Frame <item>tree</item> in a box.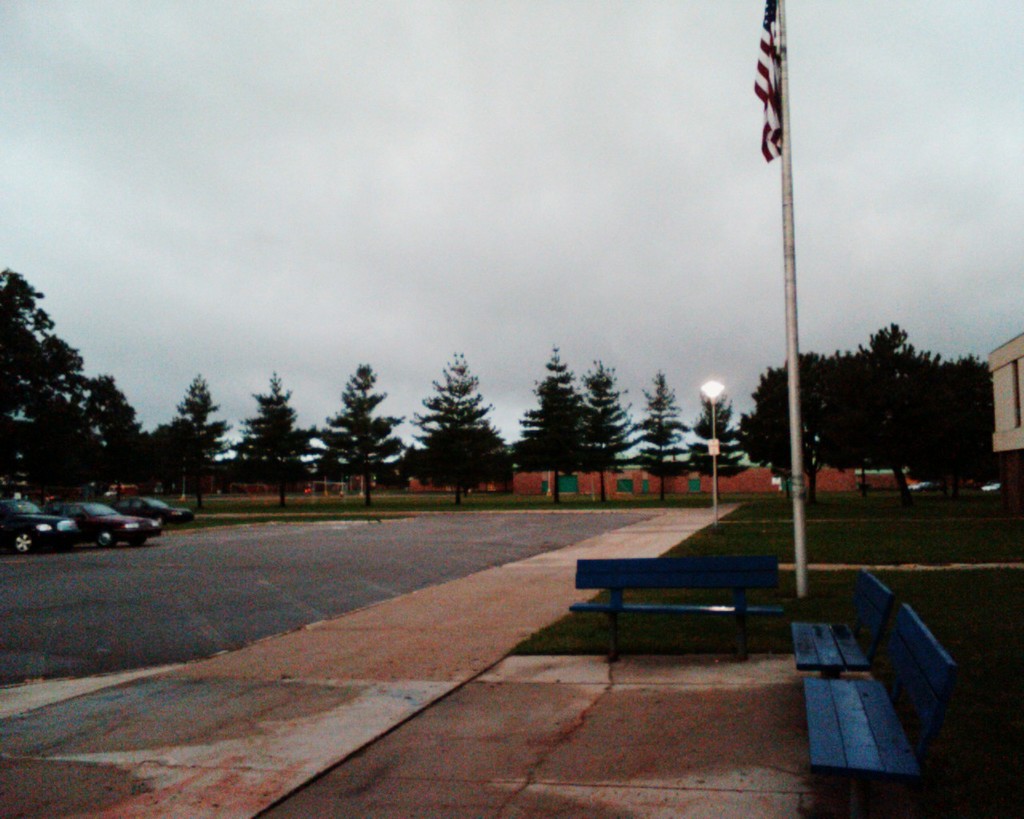
[x1=578, y1=347, x2=640, y2=476].
